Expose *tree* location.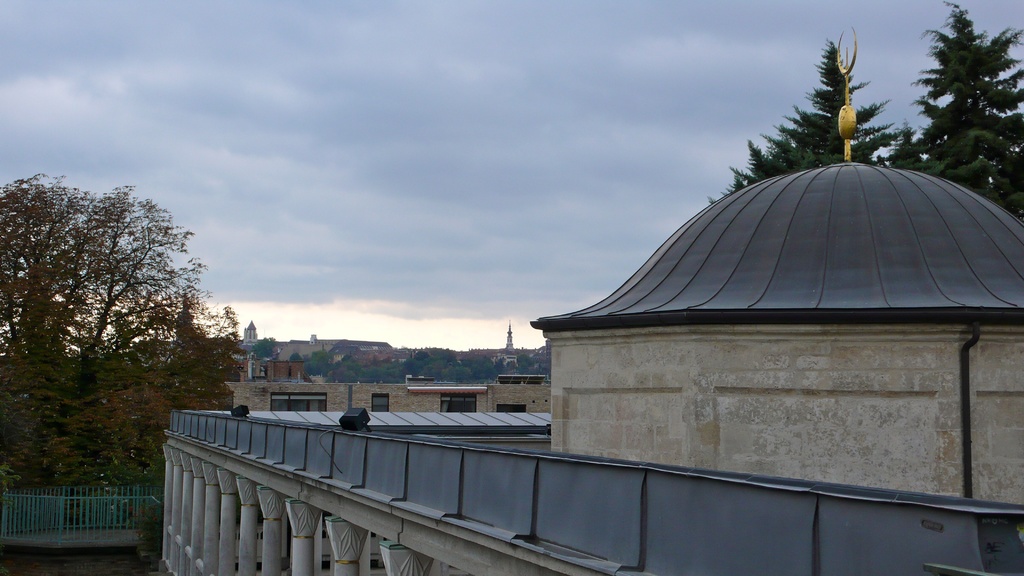
Exposed at 703, 37, 910, 205.
